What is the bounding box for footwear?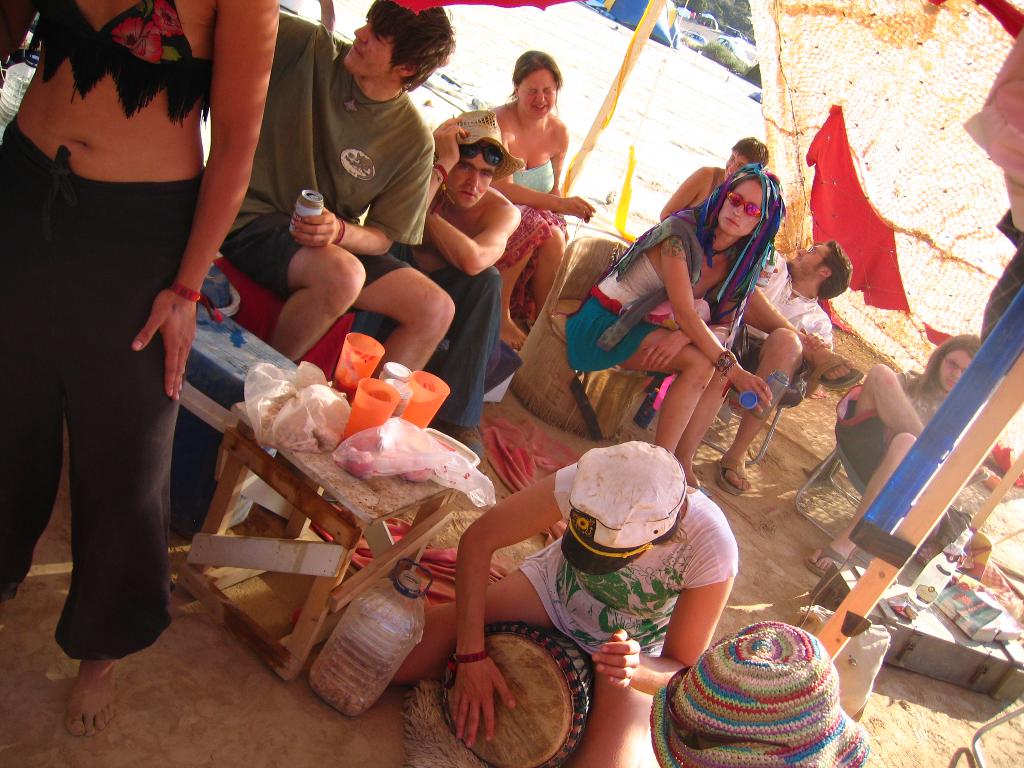
[x1=806, y1=356, x2=863, y2=383].
